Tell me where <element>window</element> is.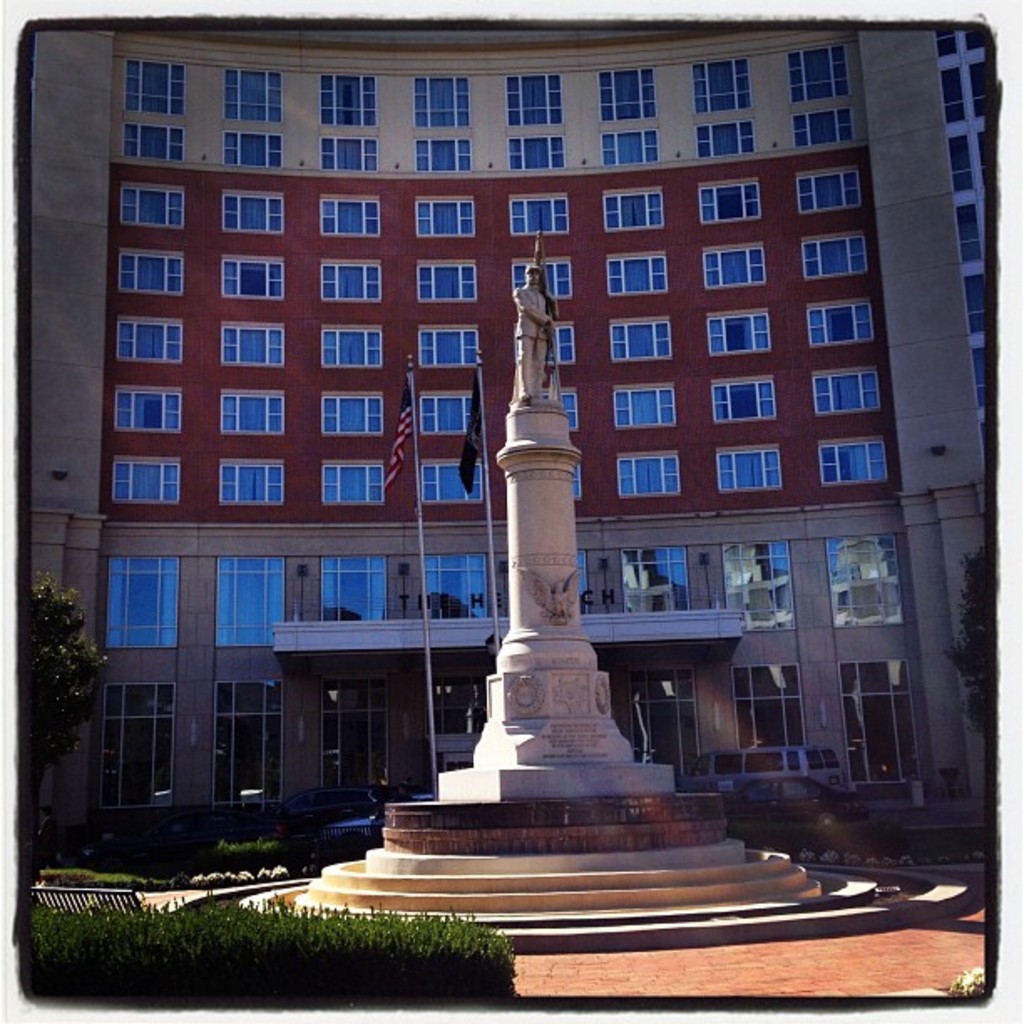
<element>window</element> is at 415/256/479/308.
